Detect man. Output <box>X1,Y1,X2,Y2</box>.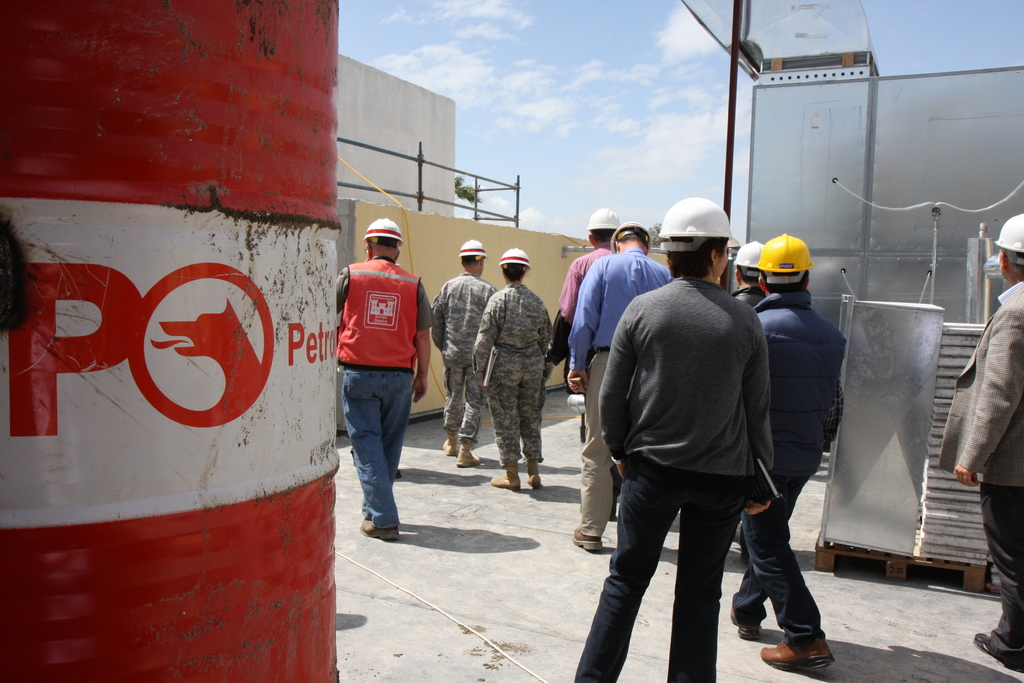
<box>468,248,552,496</box>.
